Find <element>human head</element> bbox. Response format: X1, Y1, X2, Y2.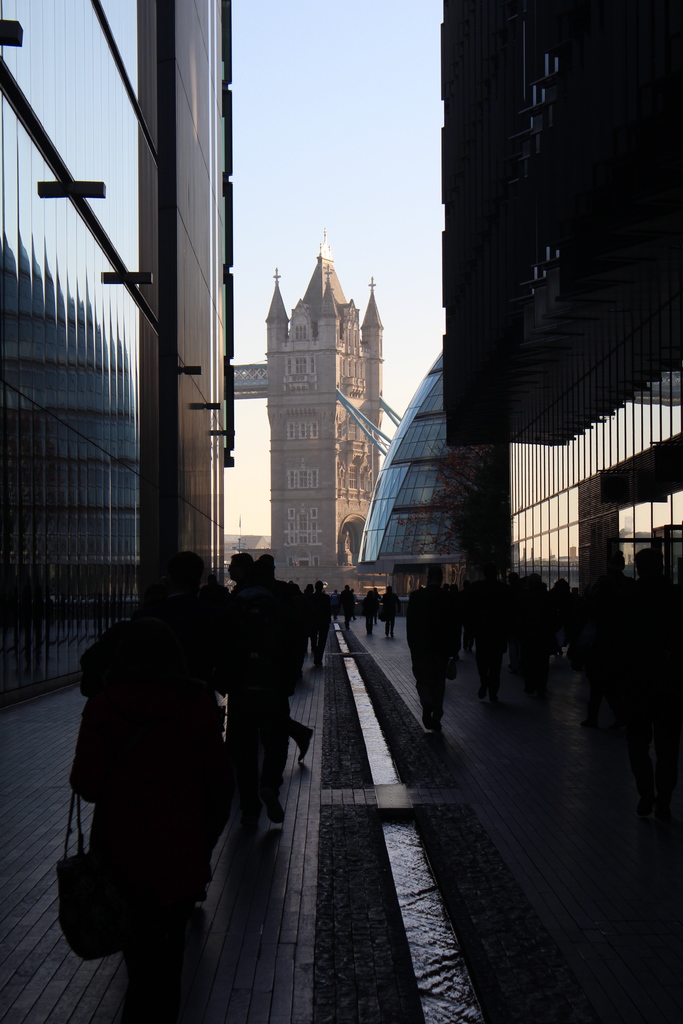
313, 580, 325, 592.
